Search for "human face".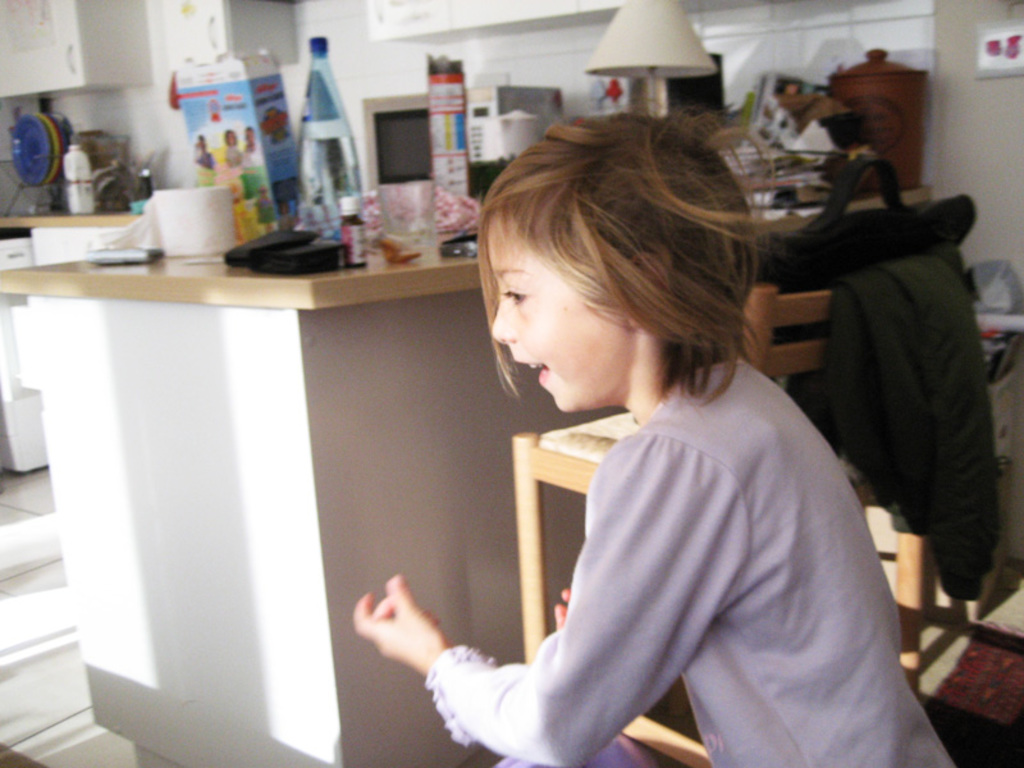
Found at pyautogui.locateOnScreen(488, 209, 631, 415).
